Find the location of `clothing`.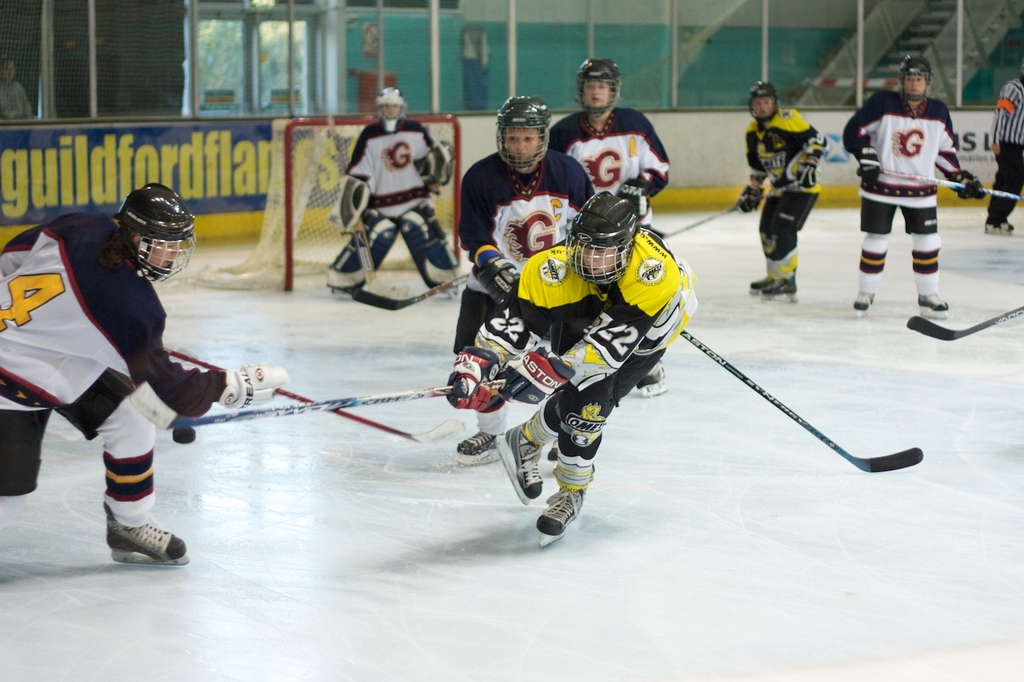
Location: [454,149,596,356].
